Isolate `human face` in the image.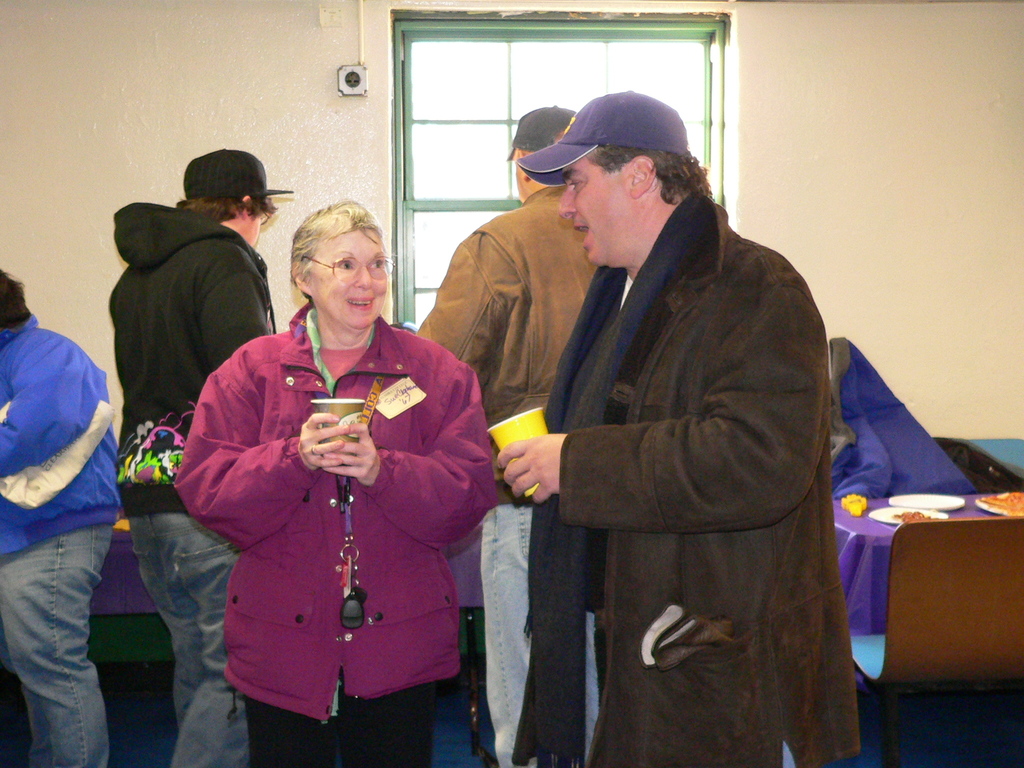
Isolated region: detection(554, 156, 644, 268).
